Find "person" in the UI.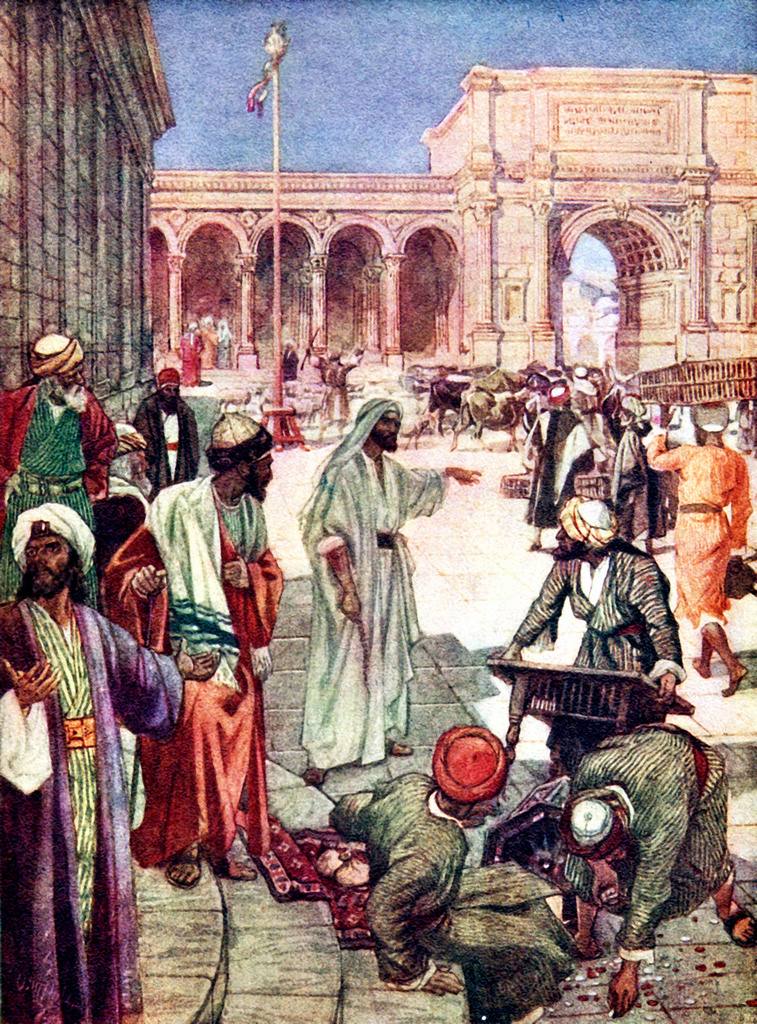
UI element at 485,722,756,1014.
